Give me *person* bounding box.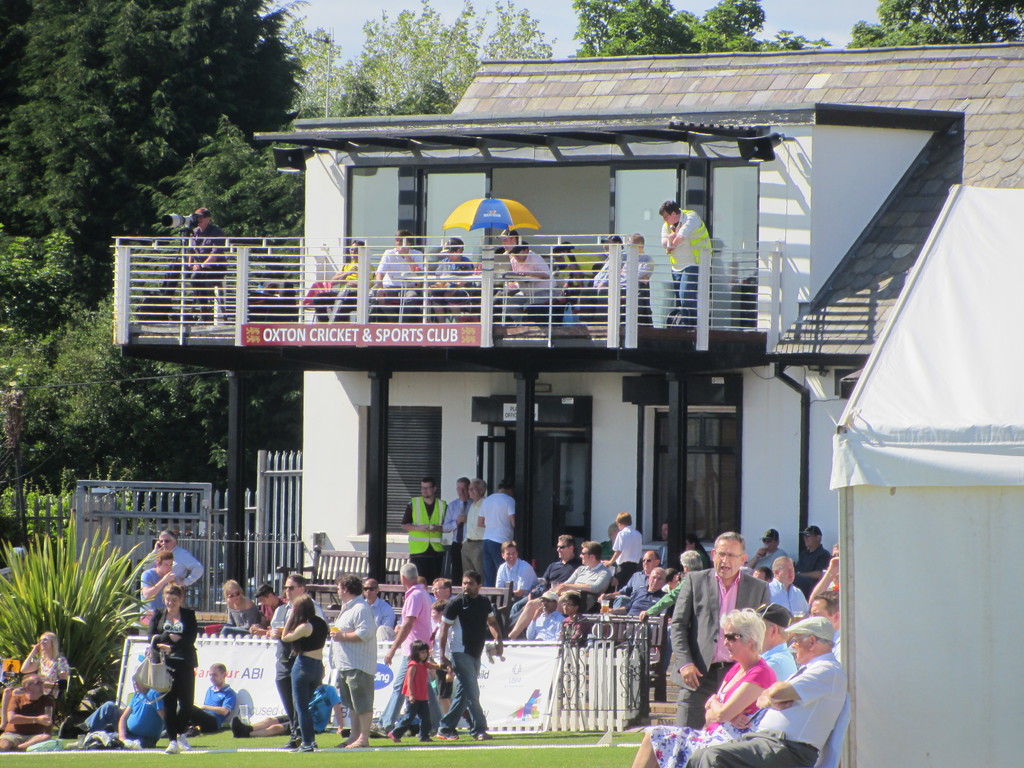
261,573,319,749.
